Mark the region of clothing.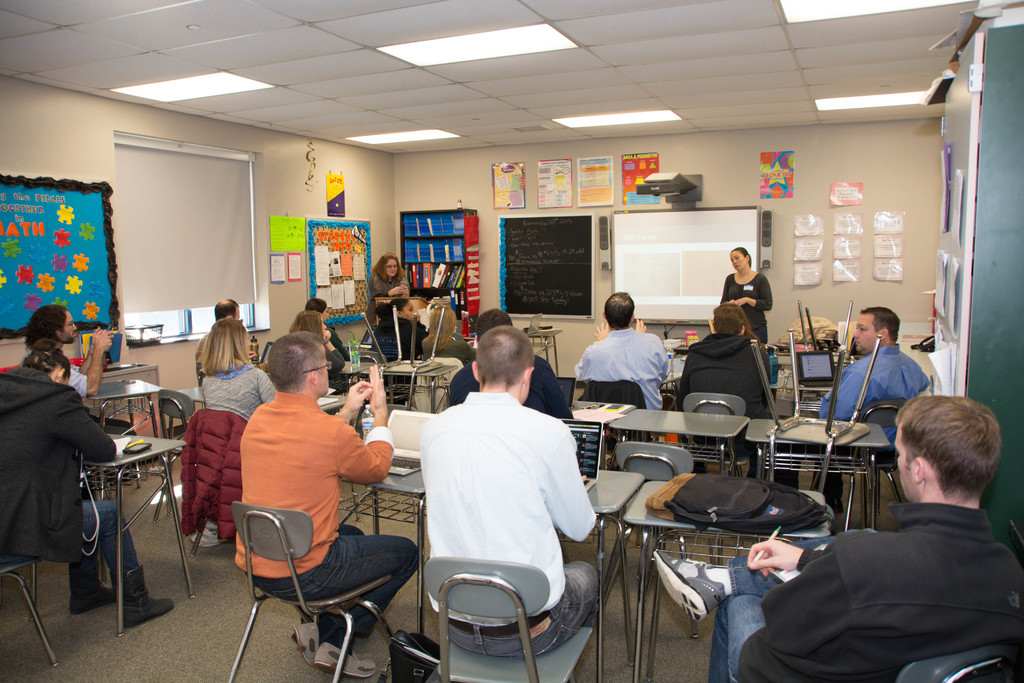
Region: <bbox>712, 267, 774, 338</bbox>.
